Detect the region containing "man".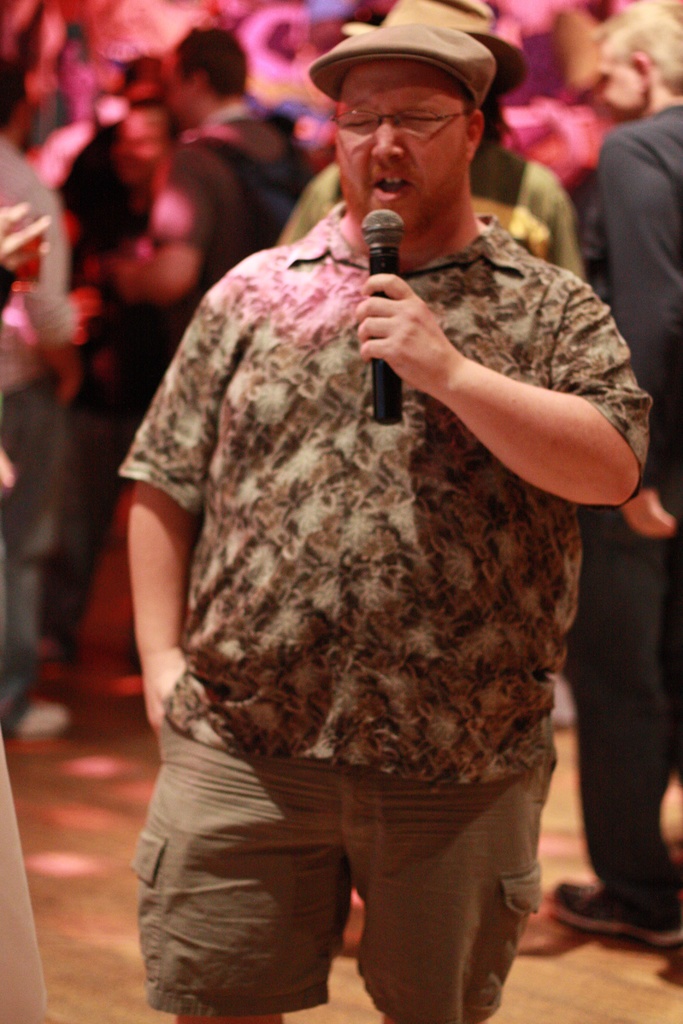
box(119, 11, 682, 1023).
